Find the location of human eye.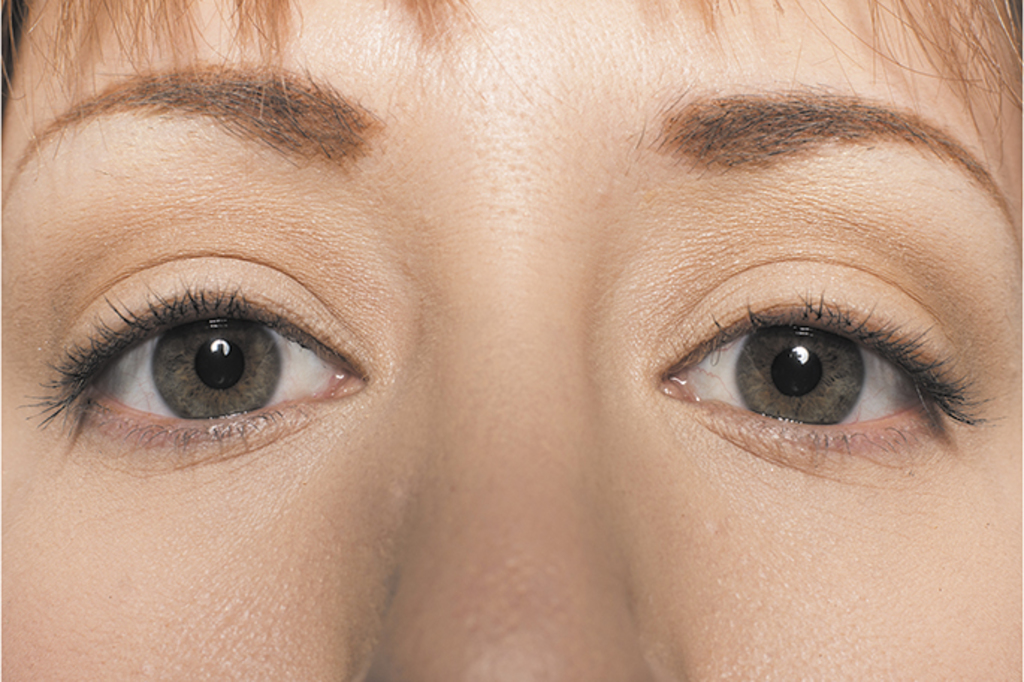
Location: 15, 245, 375, 459.
